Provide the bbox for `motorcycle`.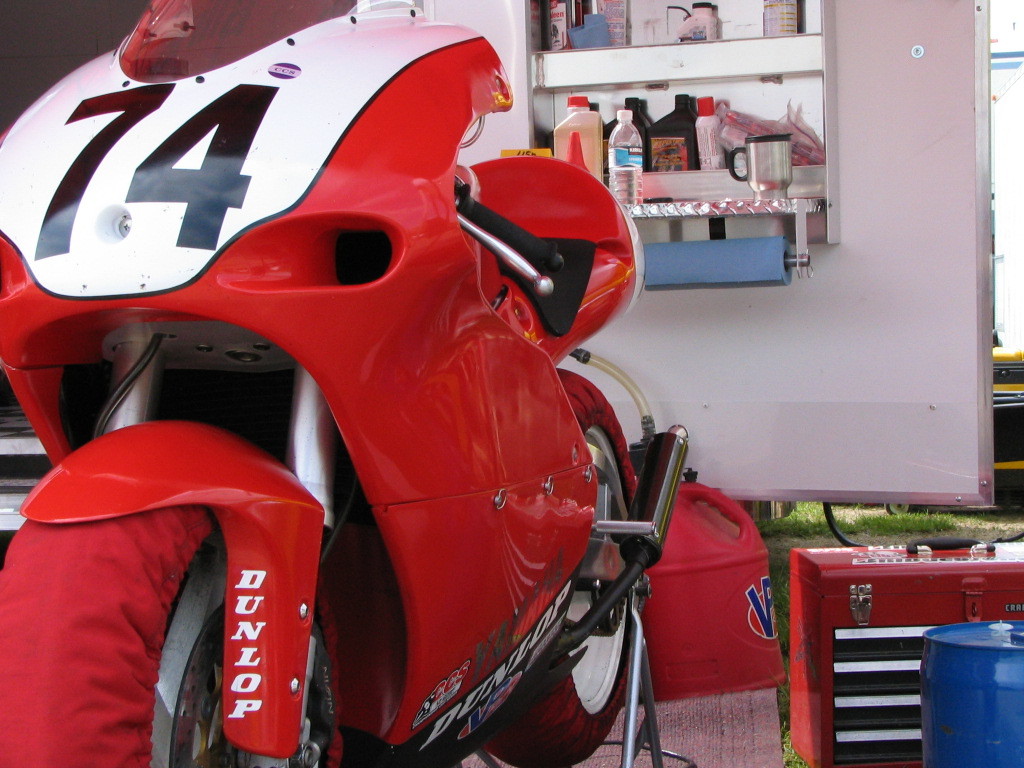
Rect(18, 35, 732, 767).
